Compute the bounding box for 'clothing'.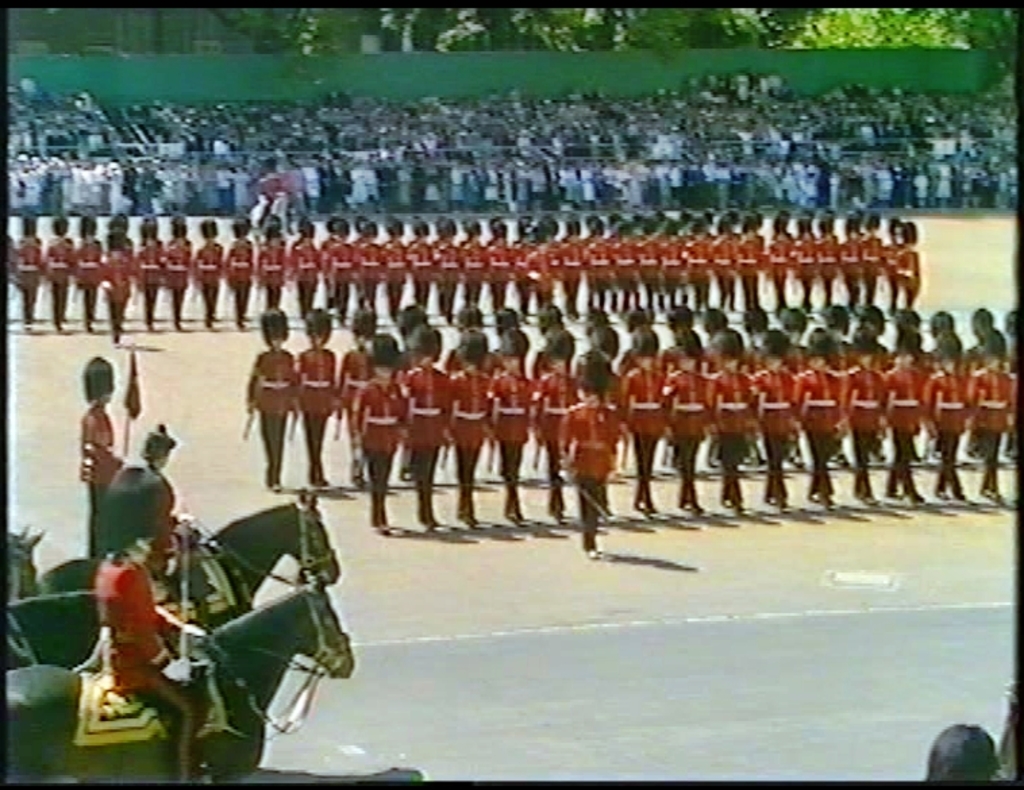
x1=482 y1=240 x2=503 y2=320.
